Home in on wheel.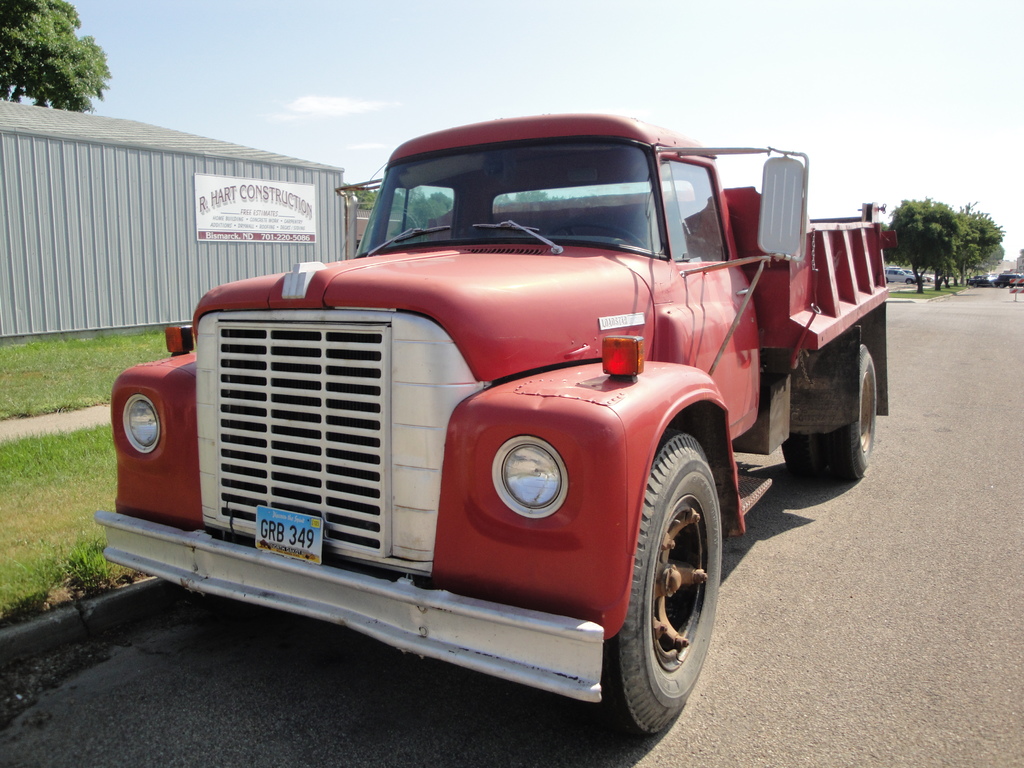
Homed in at bbox=(778, 434, 821, 475).
